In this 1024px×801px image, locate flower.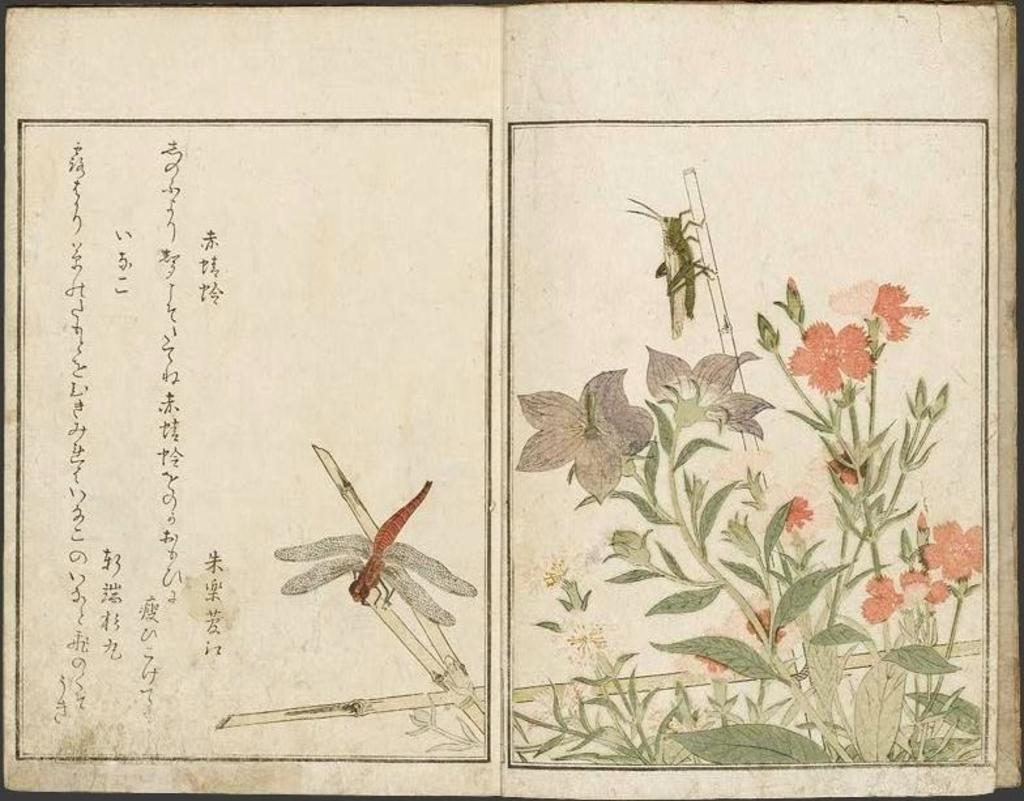
Bounding box: (x1=784, y1=494, x2=814, y2=528).
